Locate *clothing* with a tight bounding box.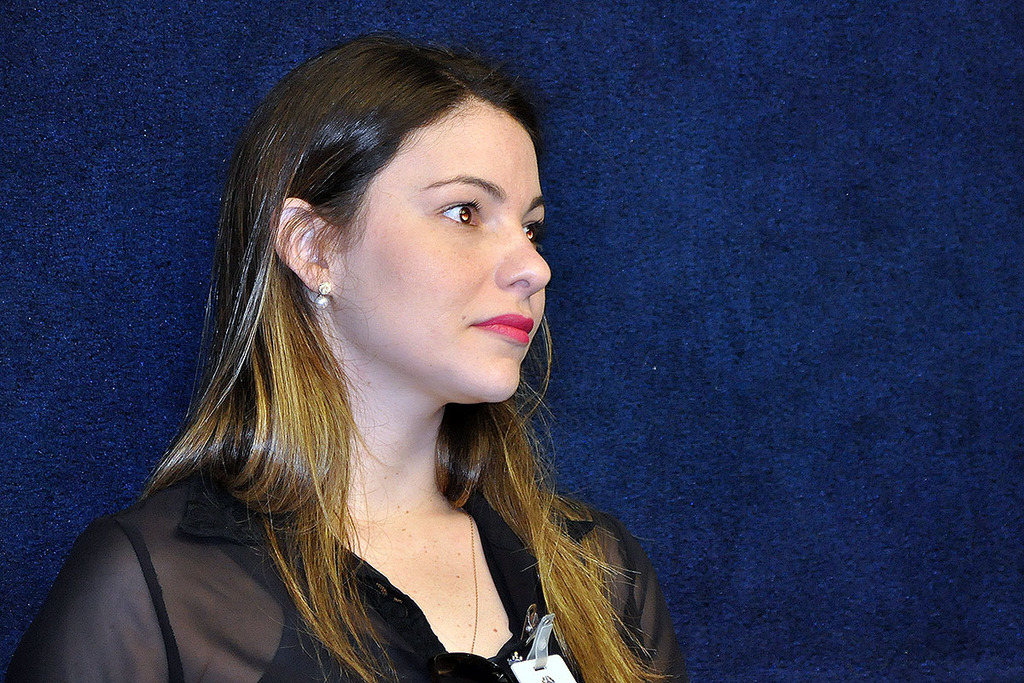
x1=24 y1=369 x2=631 y2=668.
